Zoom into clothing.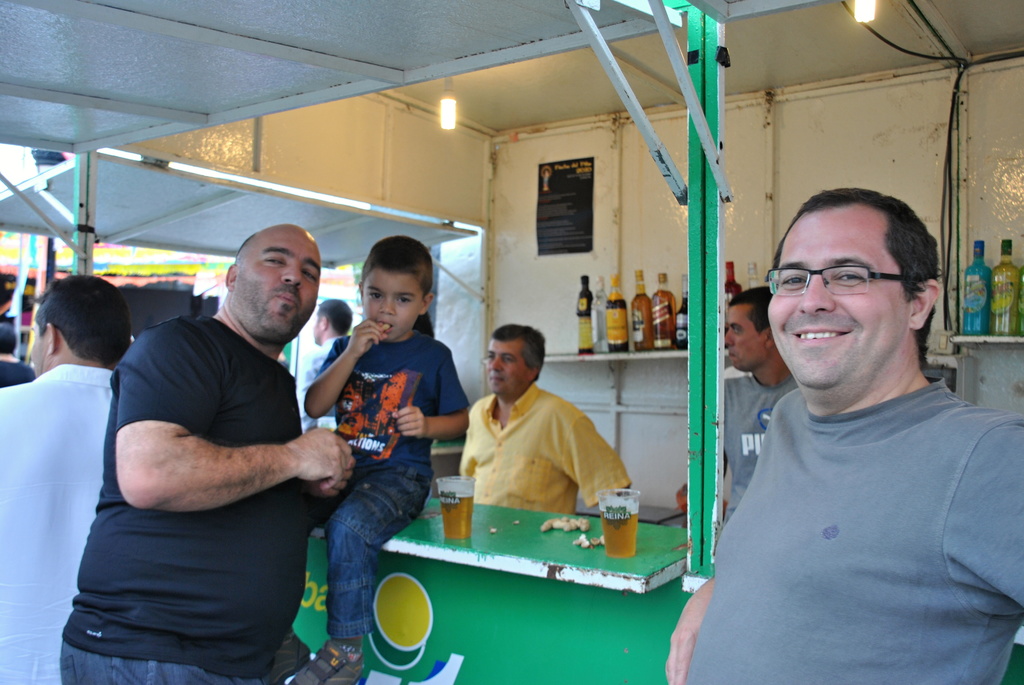
Zoom target: 288 333 329 432.
